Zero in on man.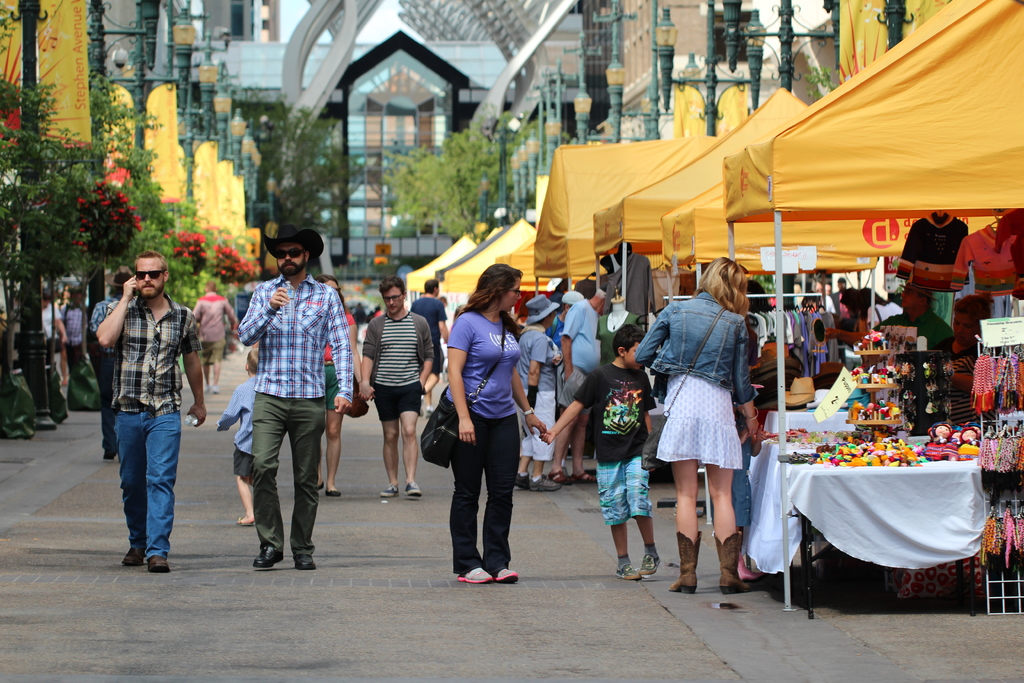
Zeroed in: bbox=(546, 281, 611, 484).
